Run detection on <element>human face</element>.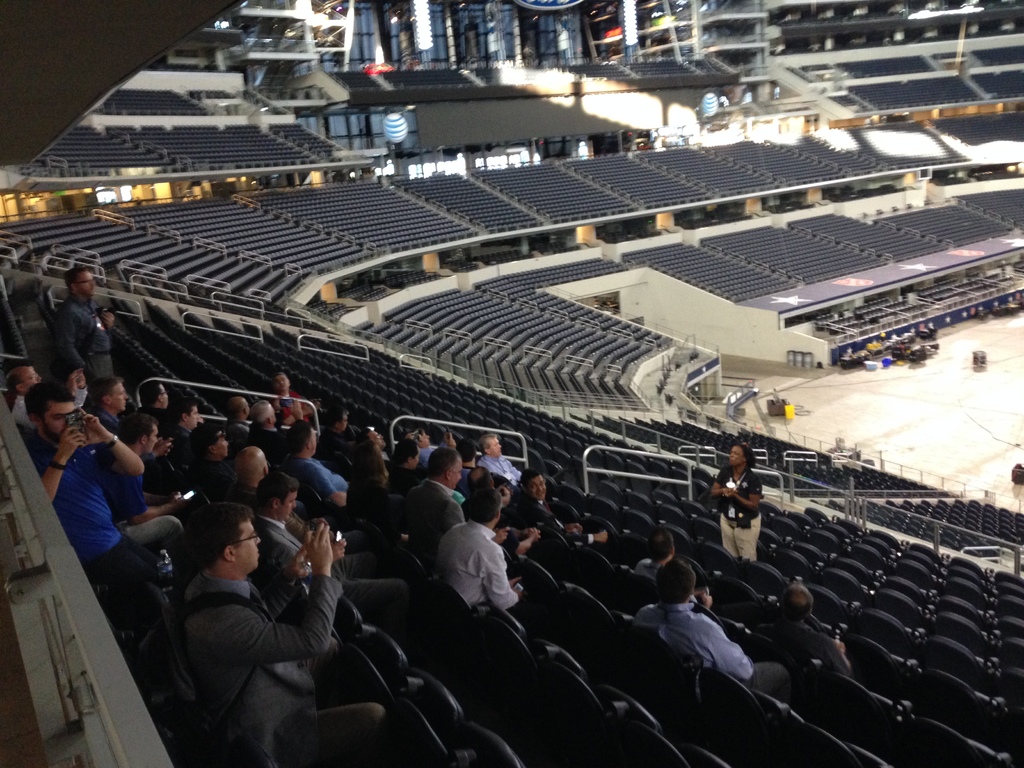
Result: region(272, 376, 292, 392).
